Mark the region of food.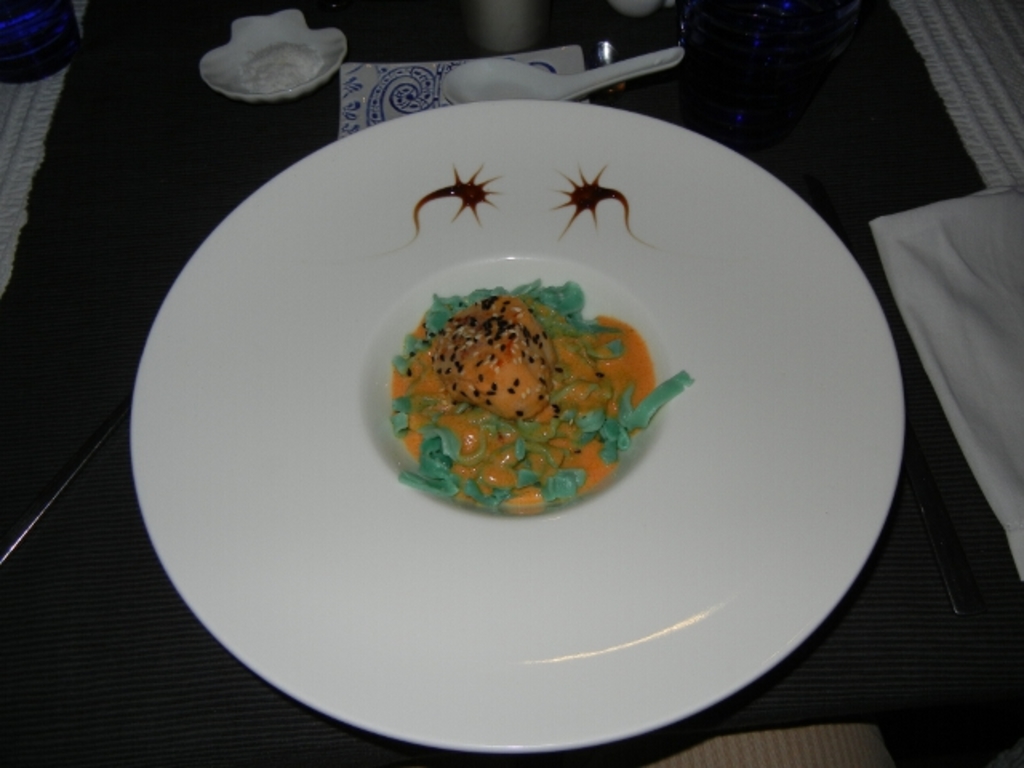
Region: crop(387, 274, 650, 509).
